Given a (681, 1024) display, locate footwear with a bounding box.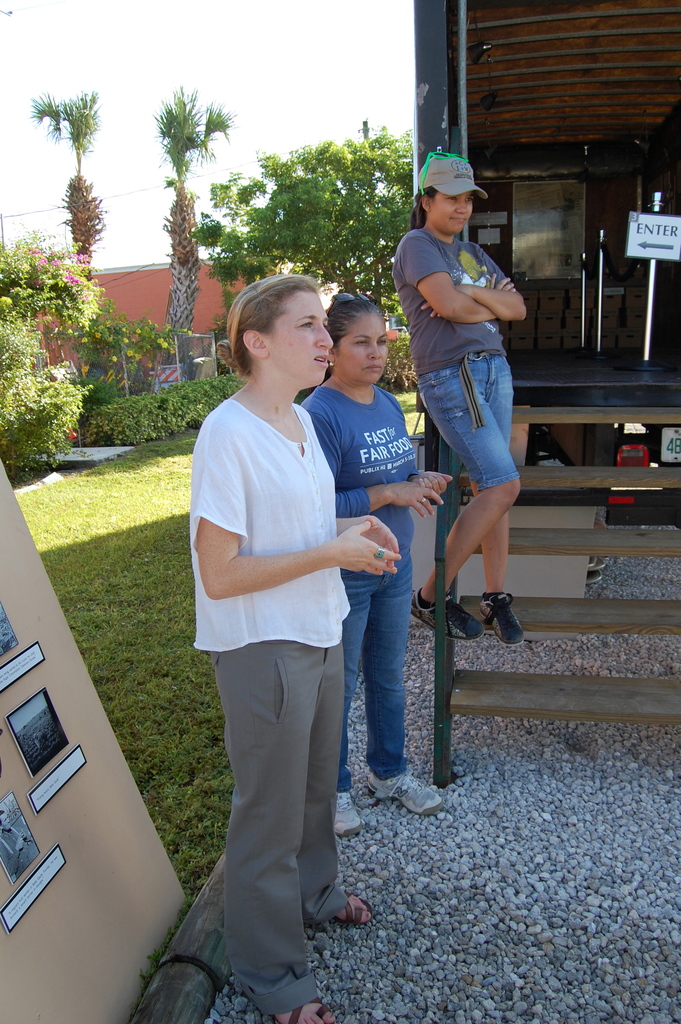
Located: bbox=(408, 585, 484, 644).
